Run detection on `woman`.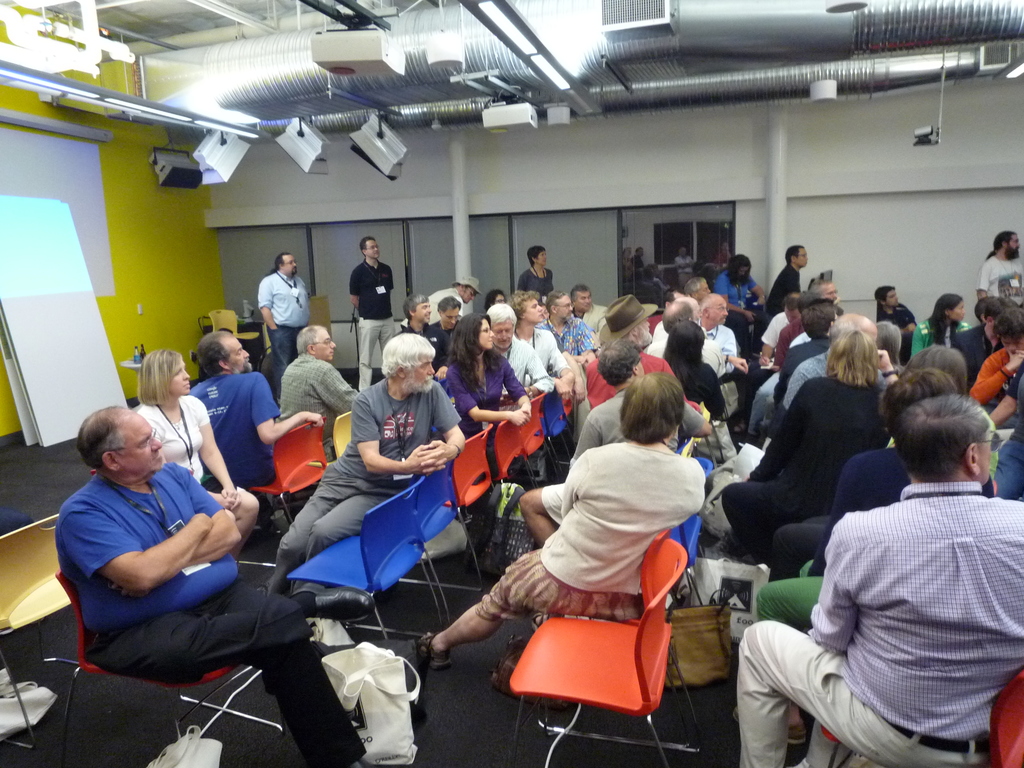
Result: bbox=(443, 312, 533, 476).
